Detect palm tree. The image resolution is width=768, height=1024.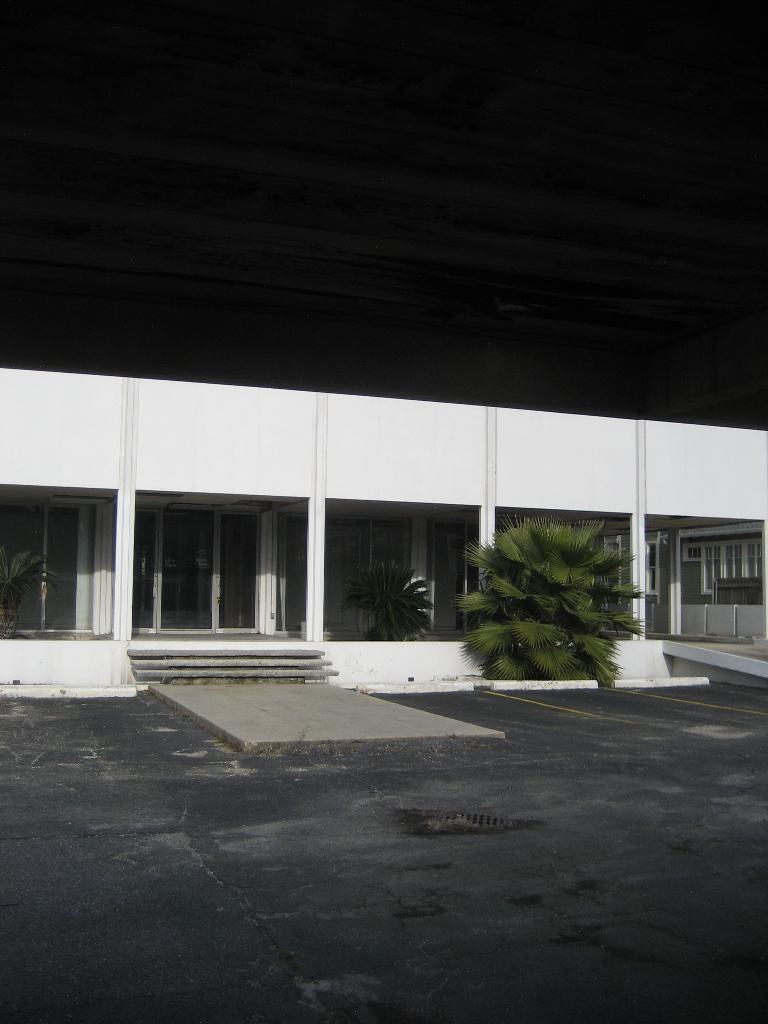
{"x1": 472, "y1": 530, "x2": 607, "y2": 690}.
